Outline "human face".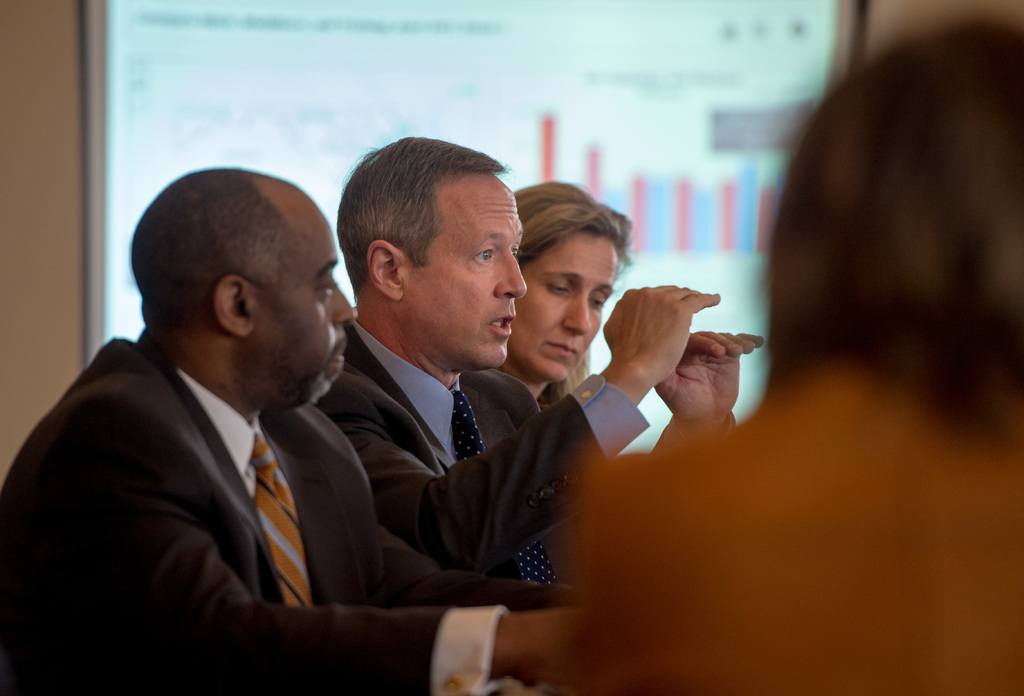
Outline: <box>248,198,358,405</box>.
